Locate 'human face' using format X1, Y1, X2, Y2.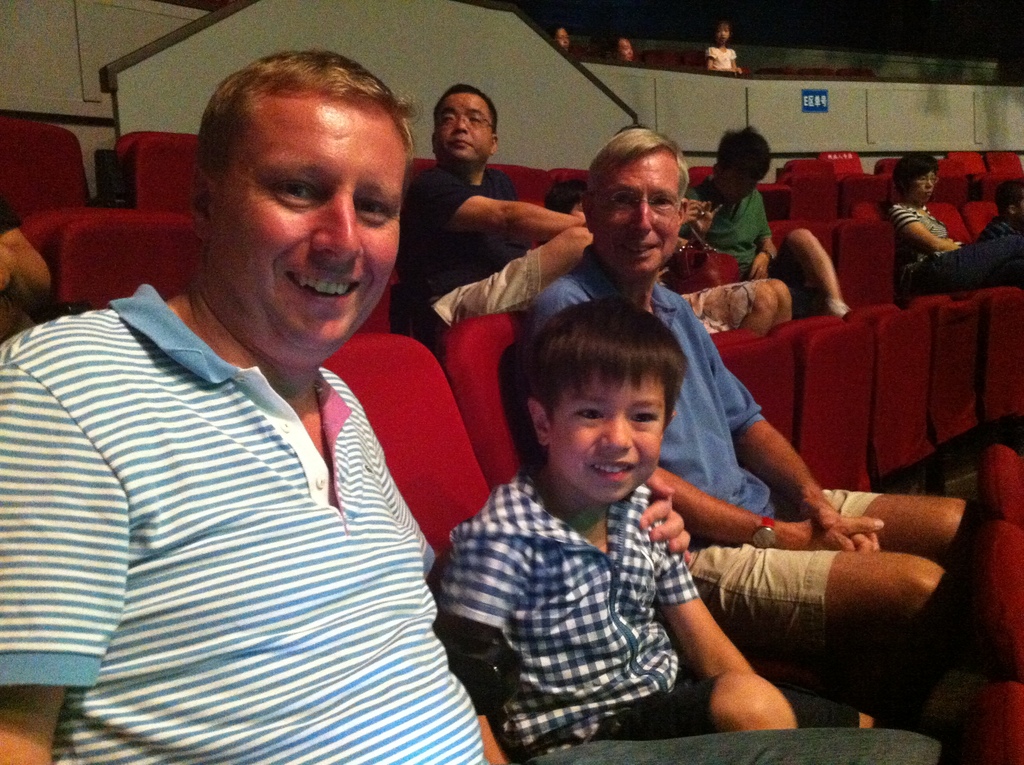
552, 24, 567, 52.
